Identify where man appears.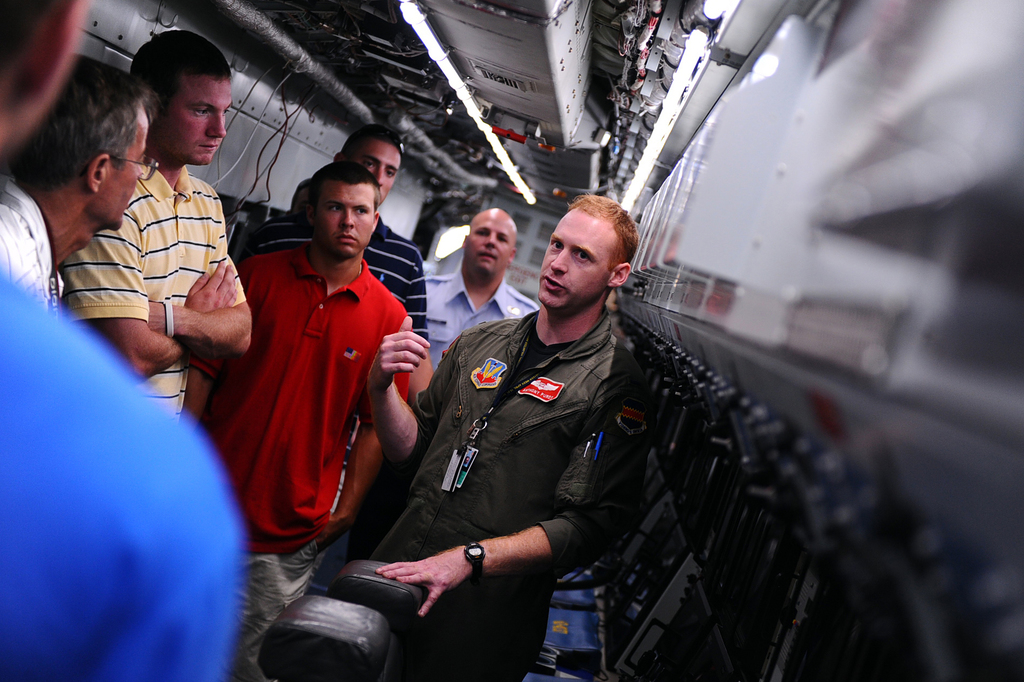
Appears at <box>236,125,425,402</box>.
